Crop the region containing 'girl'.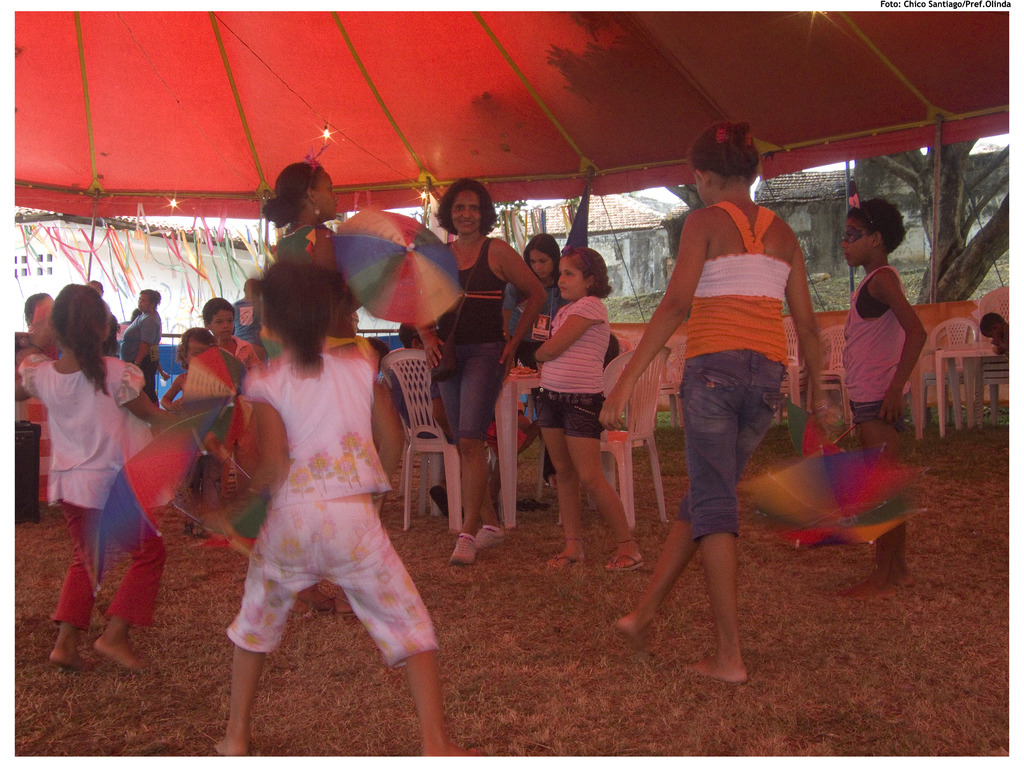
Crop region: [left=148, top=319, right=233, bottom=400].
